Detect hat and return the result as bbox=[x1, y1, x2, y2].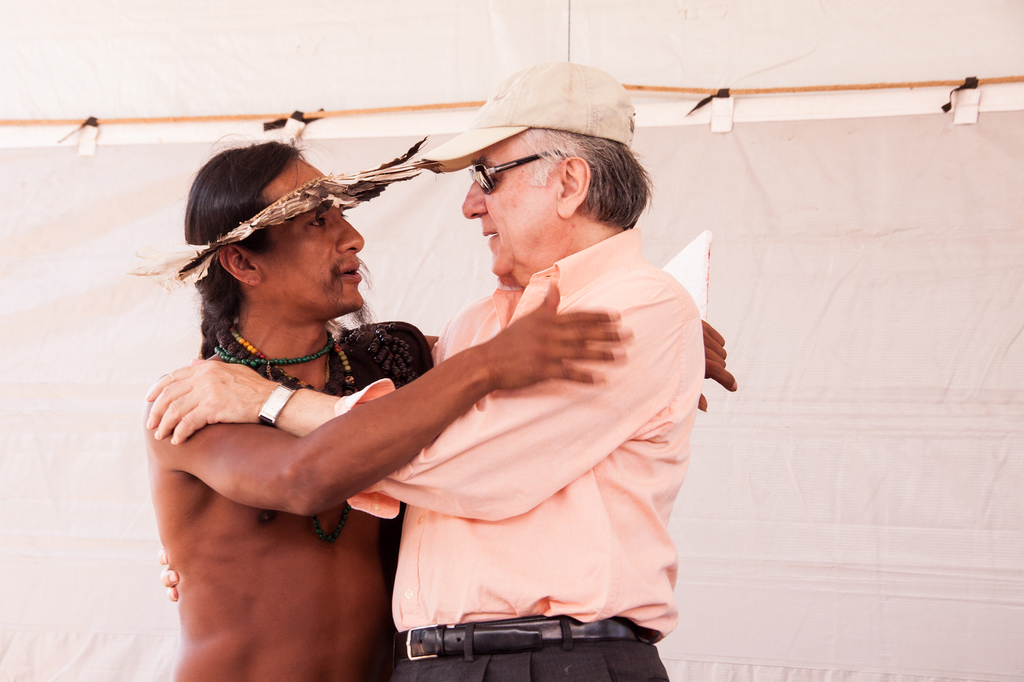
bbox=[414, 57, 635, 174].
